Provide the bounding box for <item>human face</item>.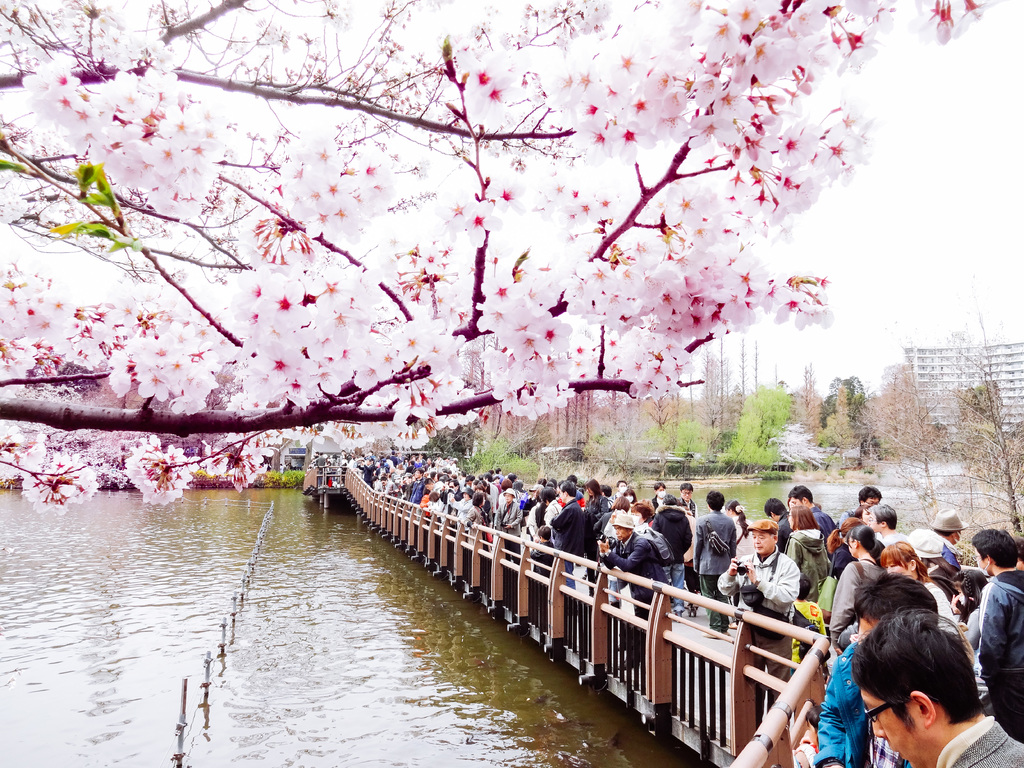
pyautogui.locateOnScreen(869, 508, 877, 531).
